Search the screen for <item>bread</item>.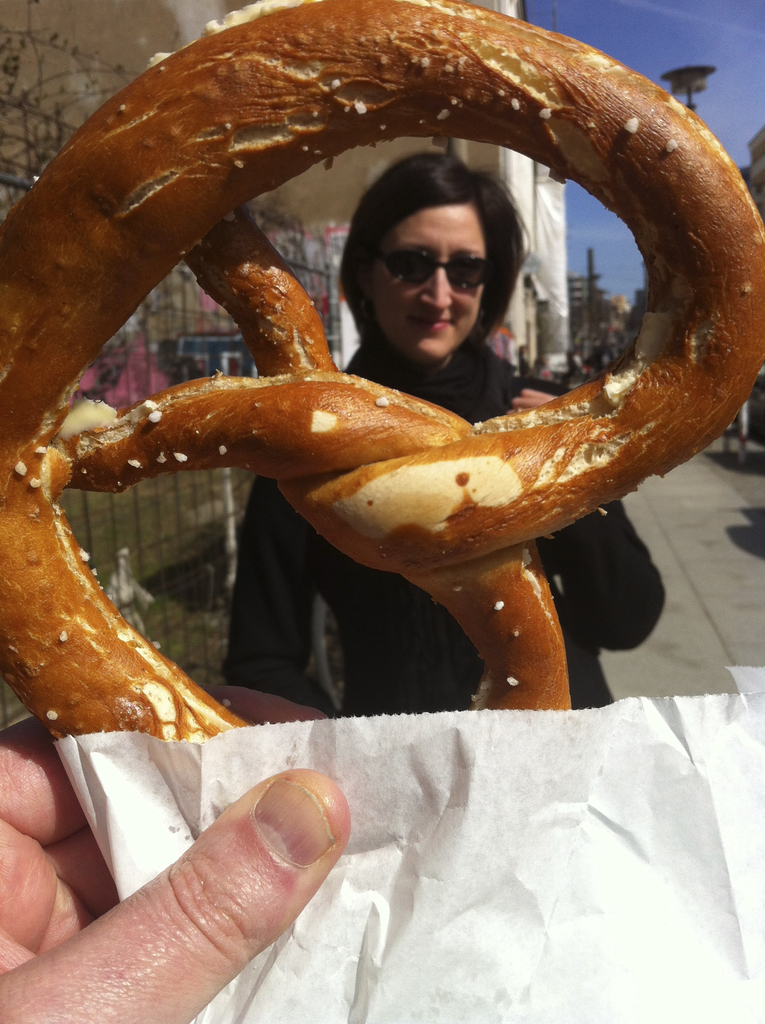
Found at l=0, t=0, r=764, b=739.
